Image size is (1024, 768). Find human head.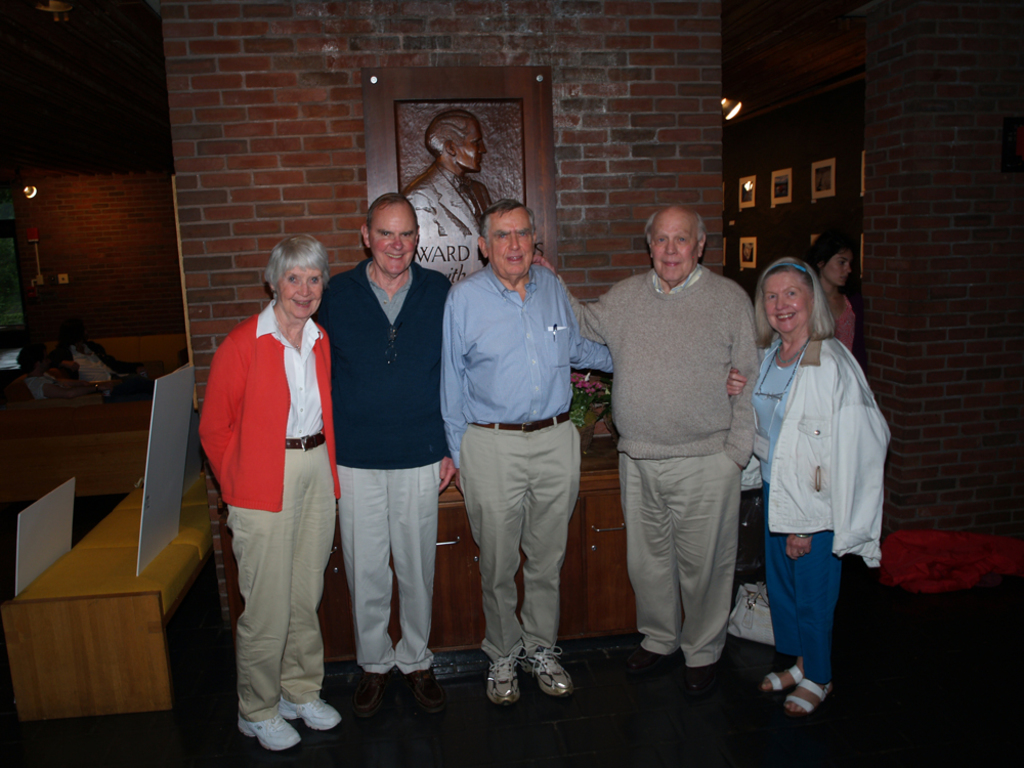
56,322,87,349.
